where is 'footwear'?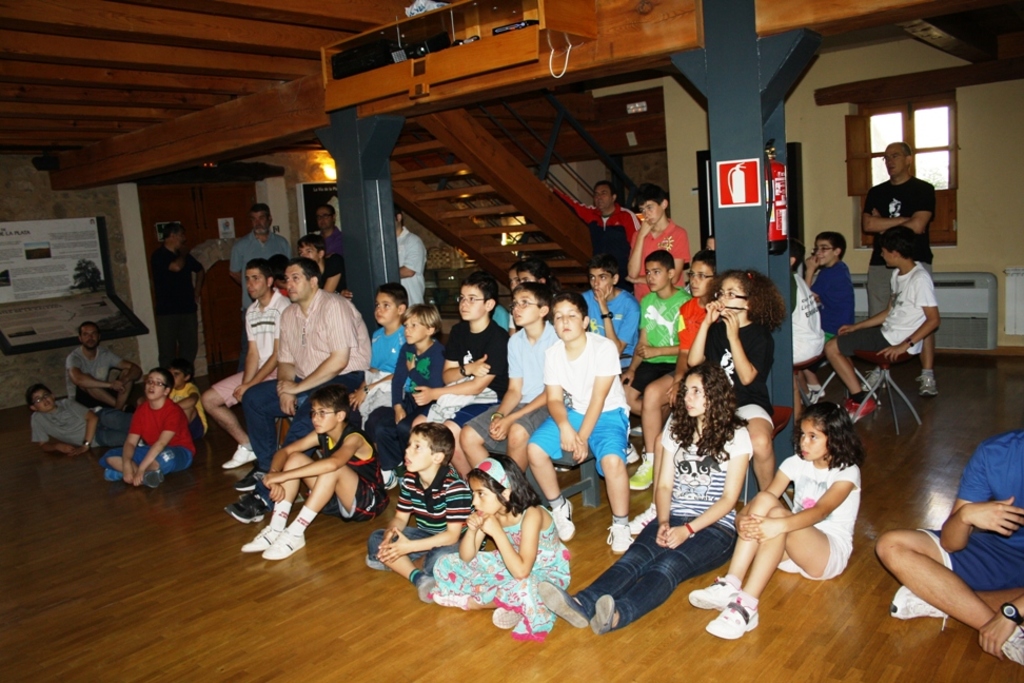
x1=431 y1=588 x2=475 y2=609.
